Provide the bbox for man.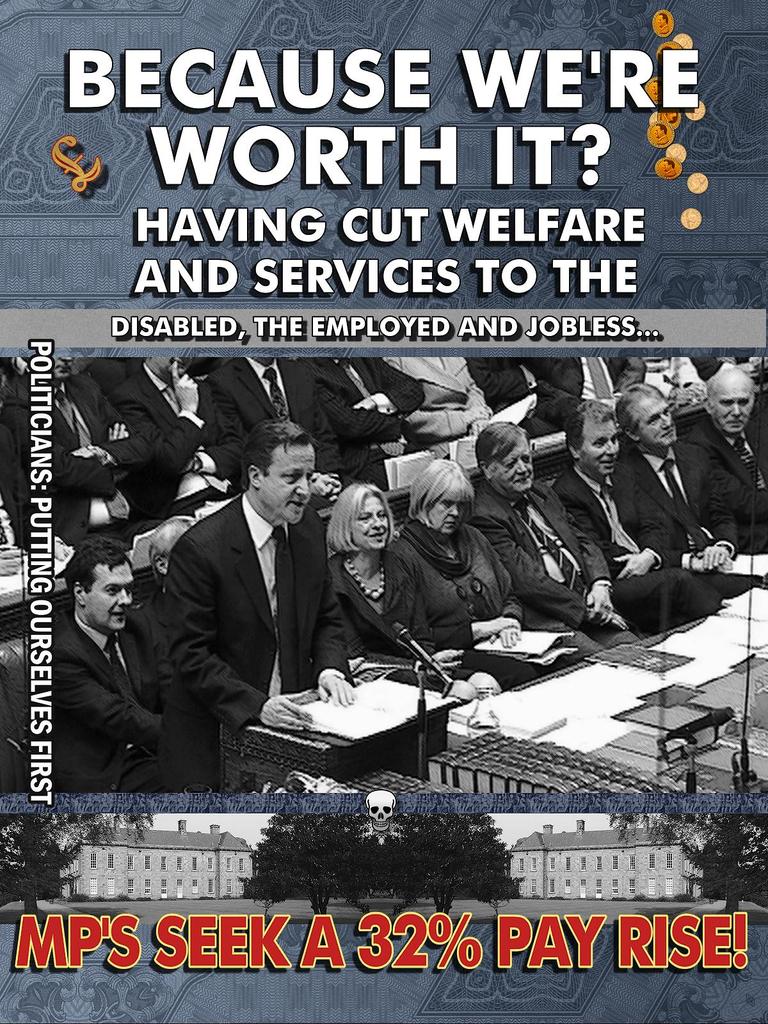
<bbox>291, 351, 424, 495</bbox>.
